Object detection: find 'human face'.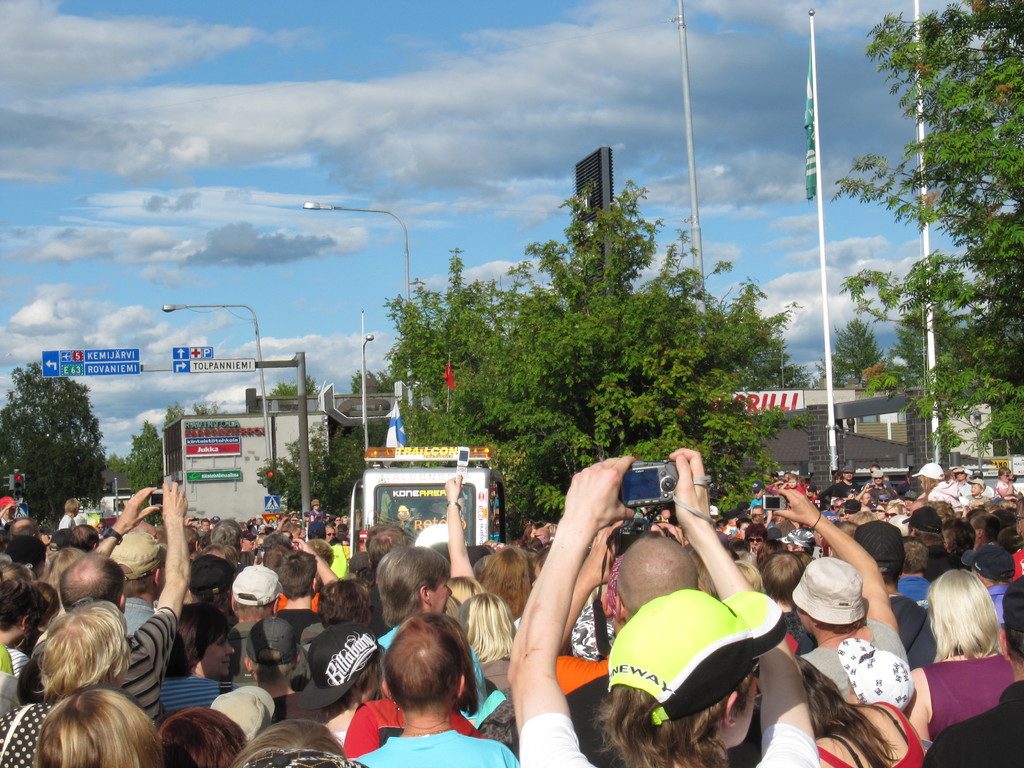
detection(429, 575, 452, 613).
